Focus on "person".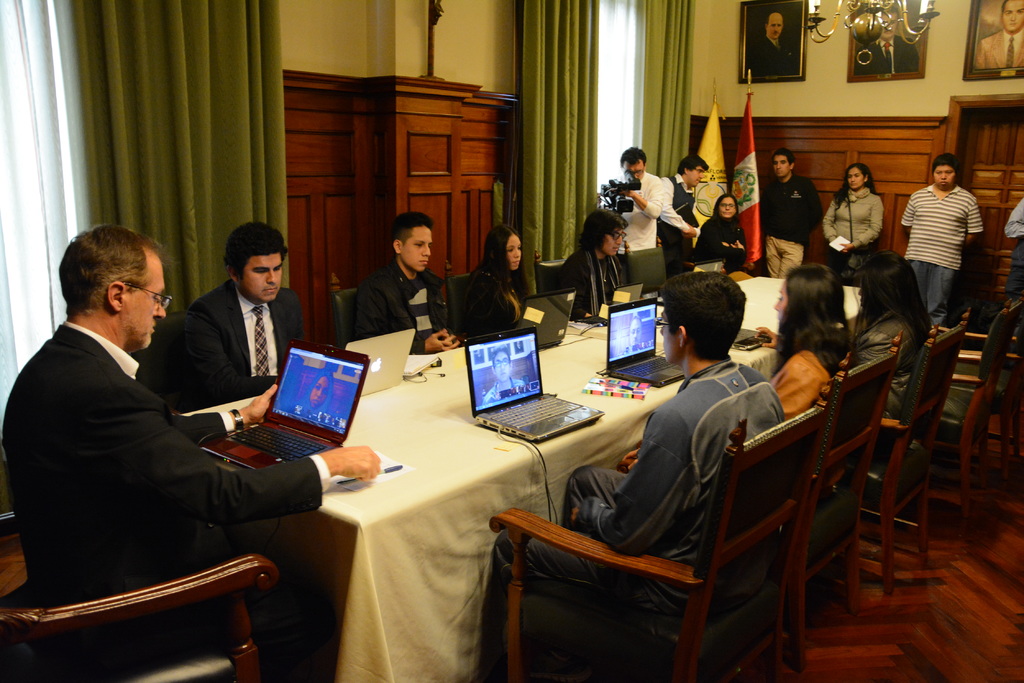
Focused at pyautogui.locateOnScreen(974, 0, 1023, 75).
